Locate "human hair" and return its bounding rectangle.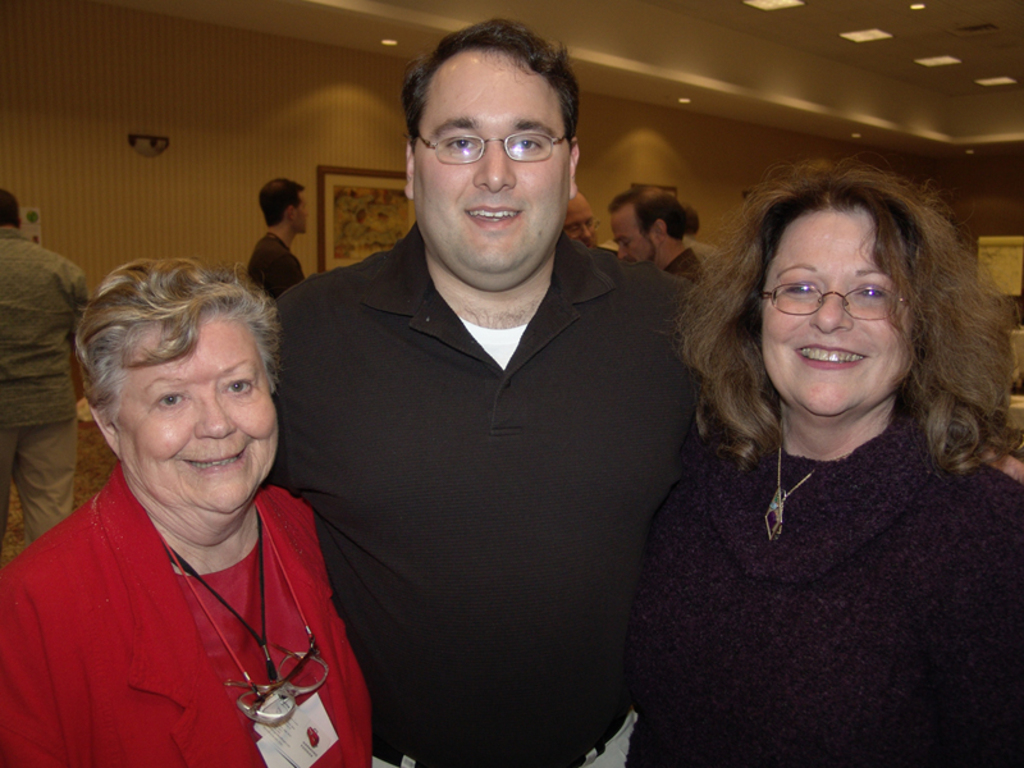
[x1=257, y1=175, x2=306, y2=225].
